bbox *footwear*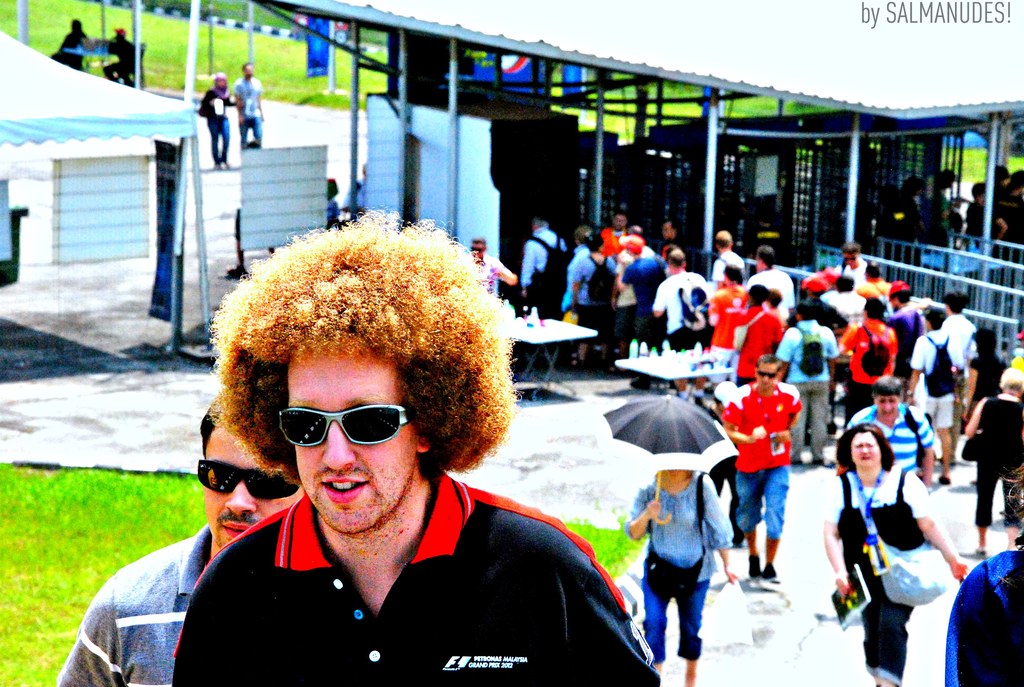
bbox=[814, 456, 837, 470]
